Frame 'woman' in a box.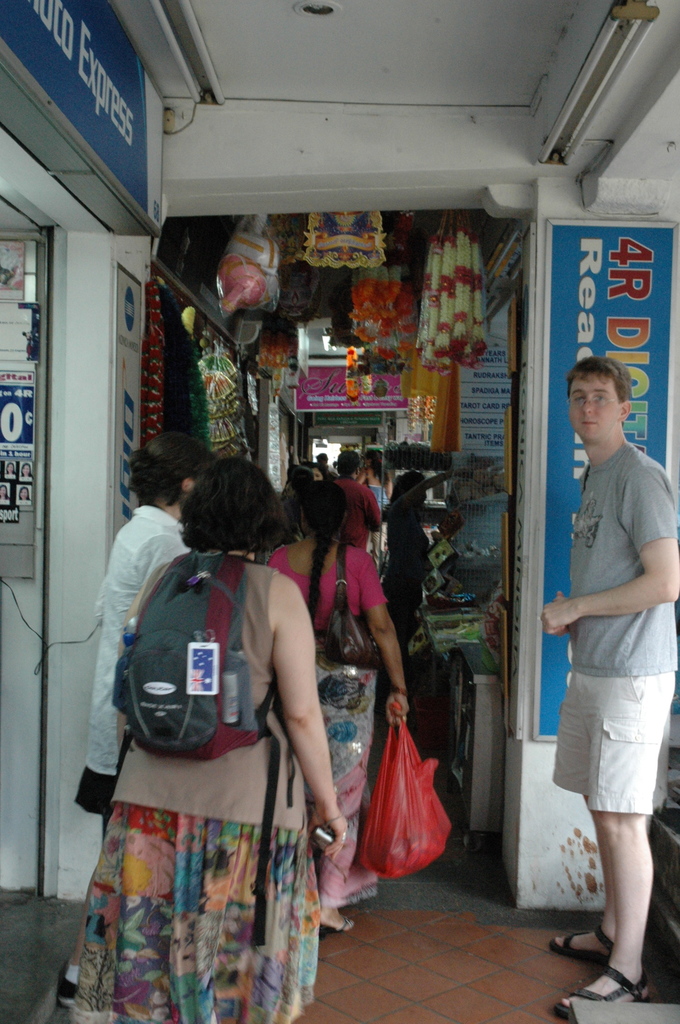
bbox=[60, 462, 341, 1023].
